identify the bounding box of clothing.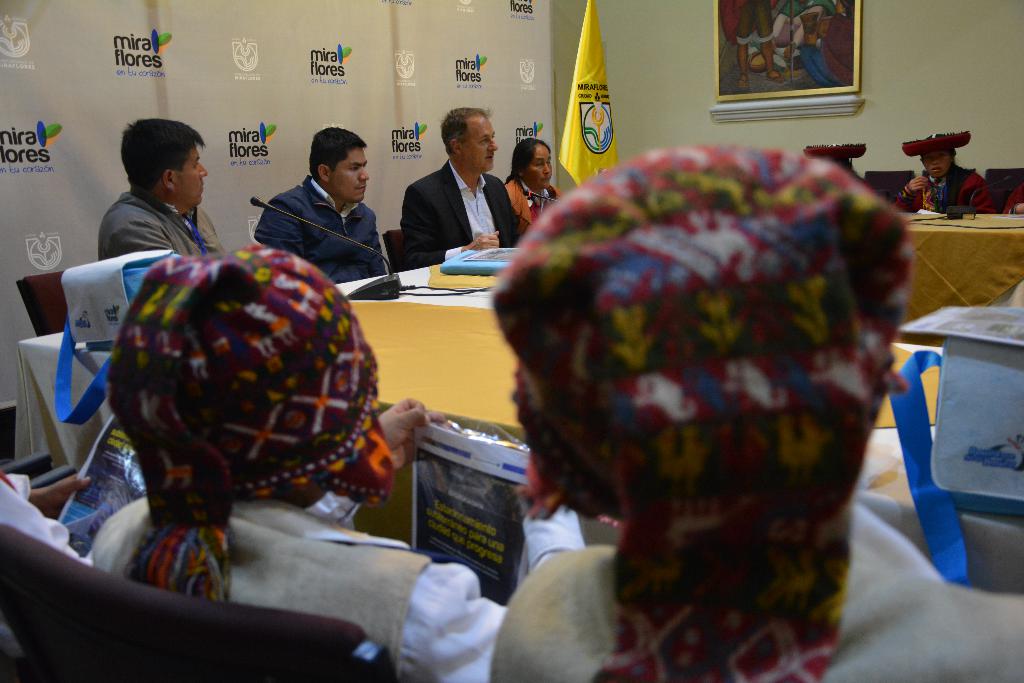
x1=486 y1=507 x2=1023 y2=682.
